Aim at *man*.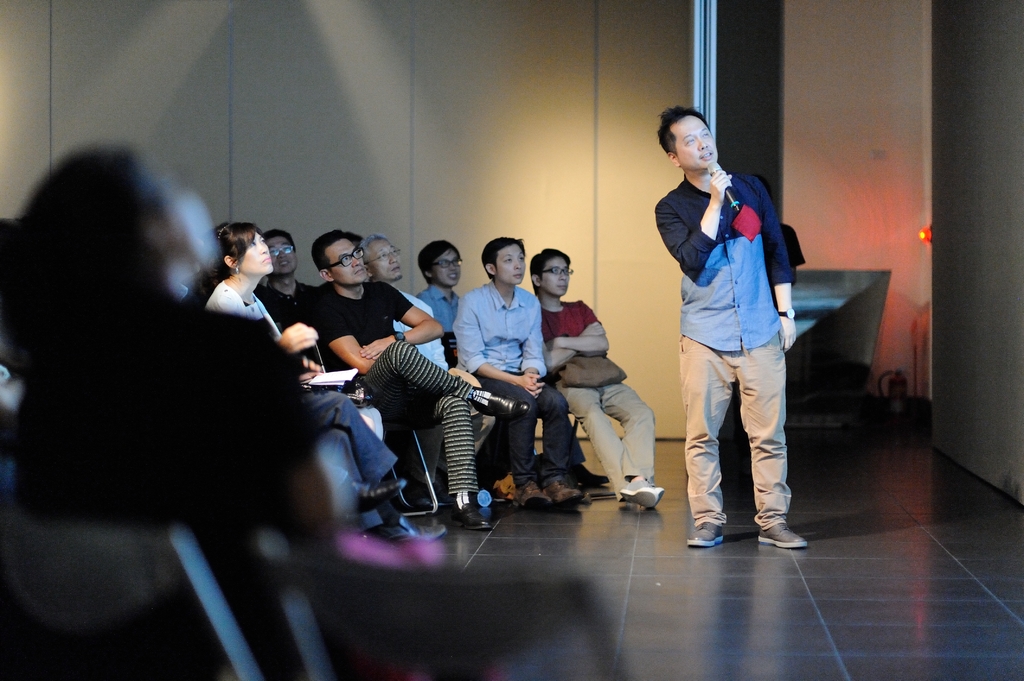
Aimed at bbox(366, 239, 481, 365).
